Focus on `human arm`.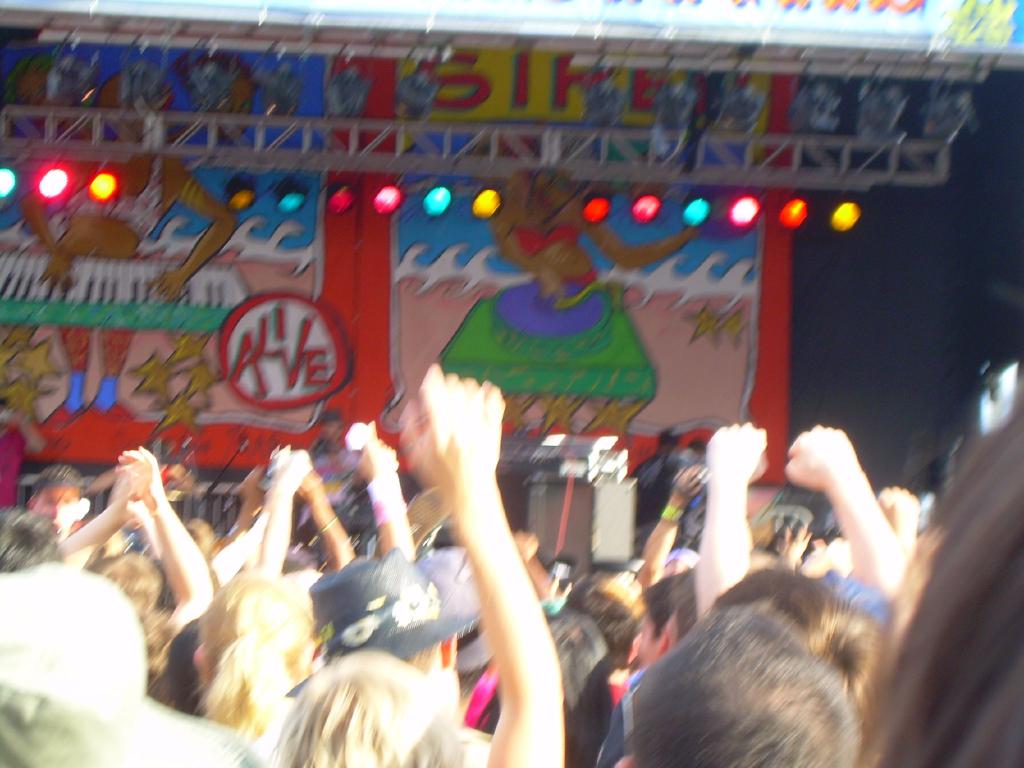
Focused at [58,493,131,560].
